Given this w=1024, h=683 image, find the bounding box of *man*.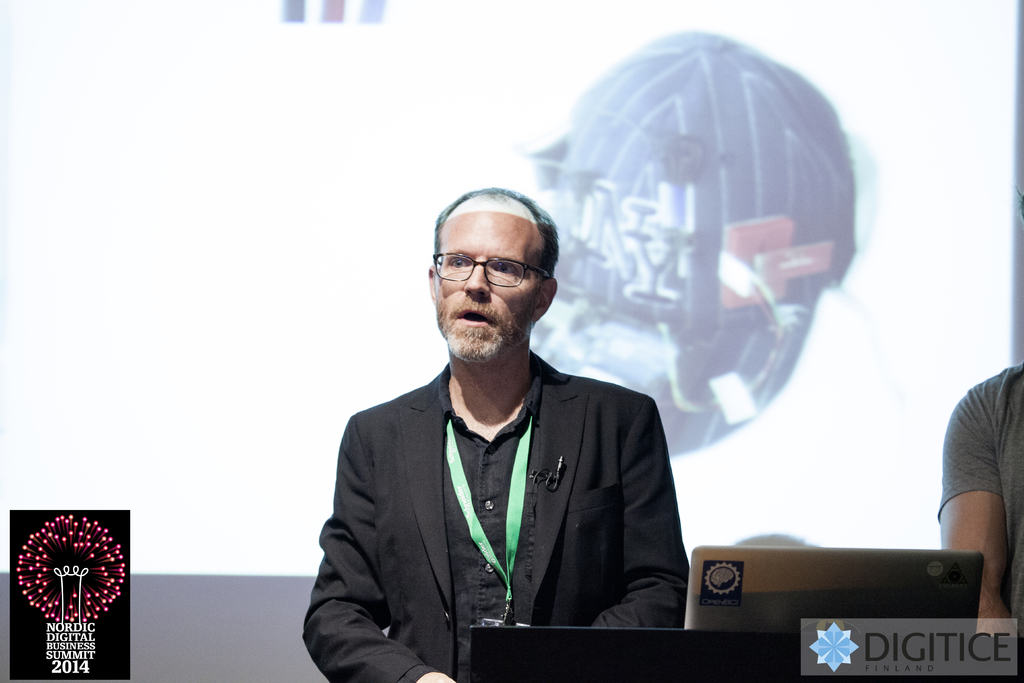
<bbox>312, 183, 703, 673</bbox>.
